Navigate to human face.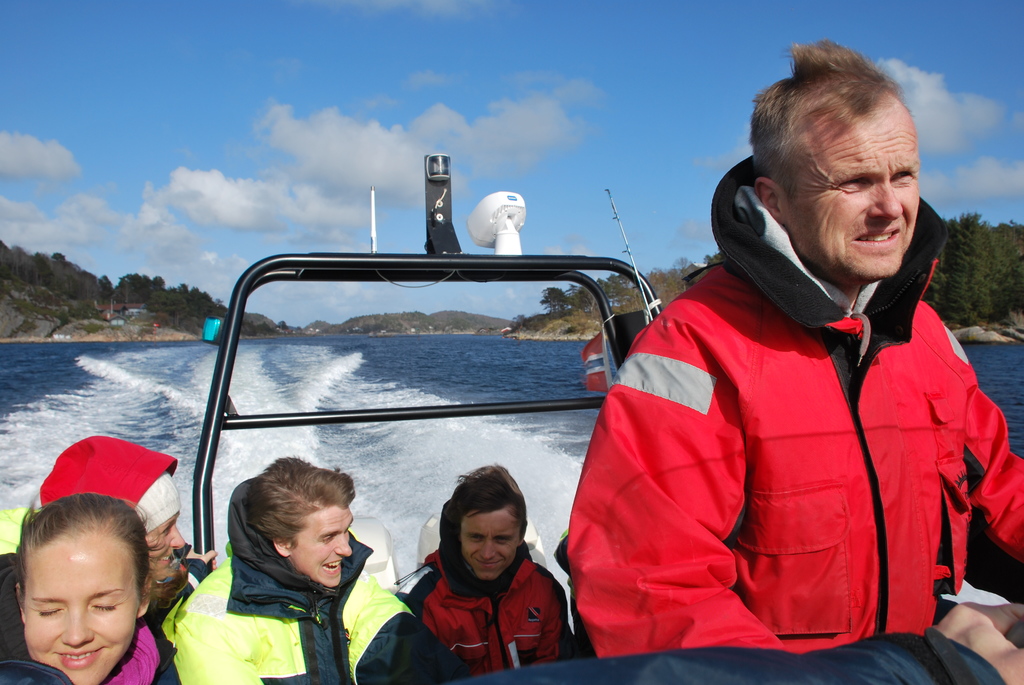
Navigation target: x1=291, y1=503, x2=353, y2=589.
